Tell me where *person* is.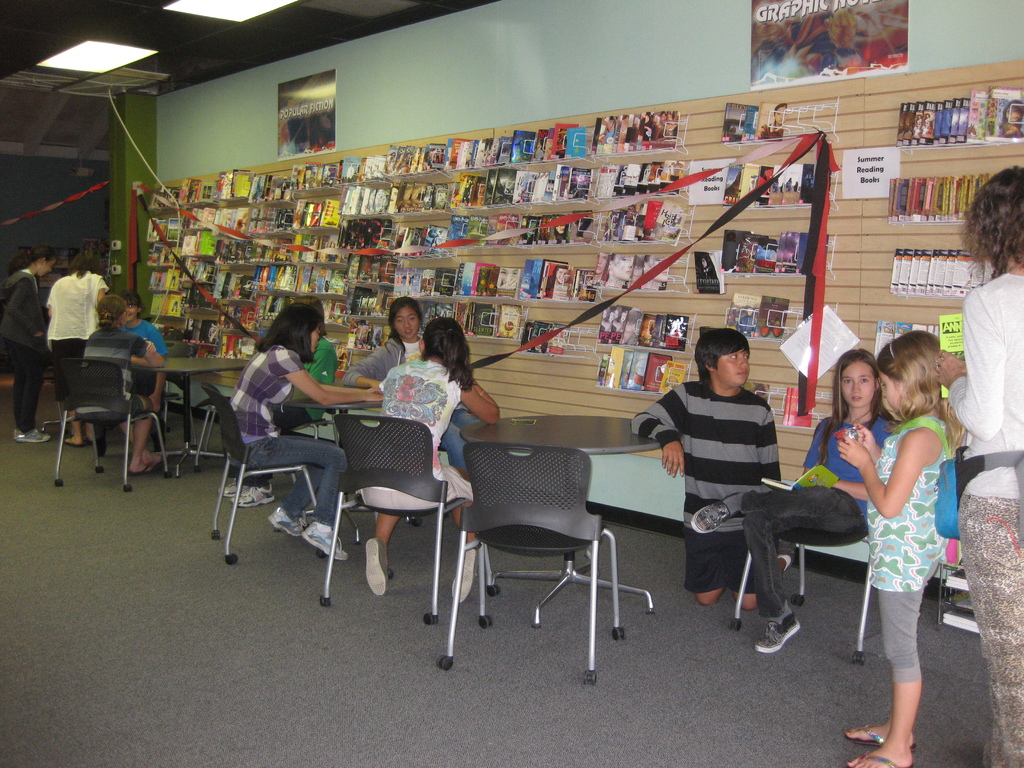
*person* is at BBox(39, 254, 111, 444).
